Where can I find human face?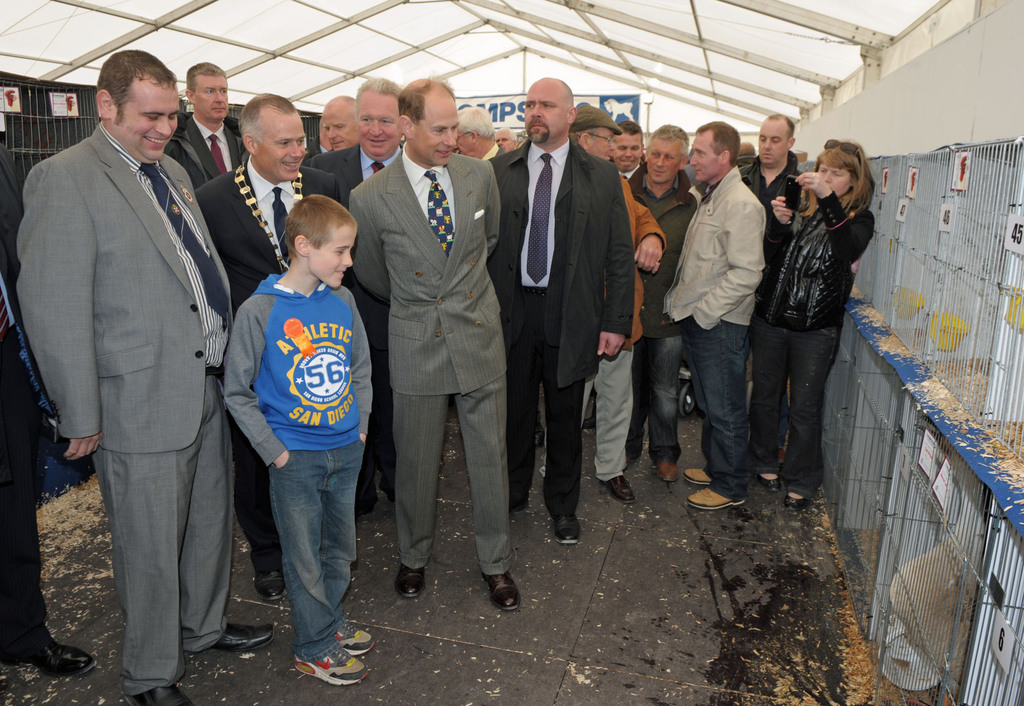
You can find it at crop(756, 125, 783, 170).
